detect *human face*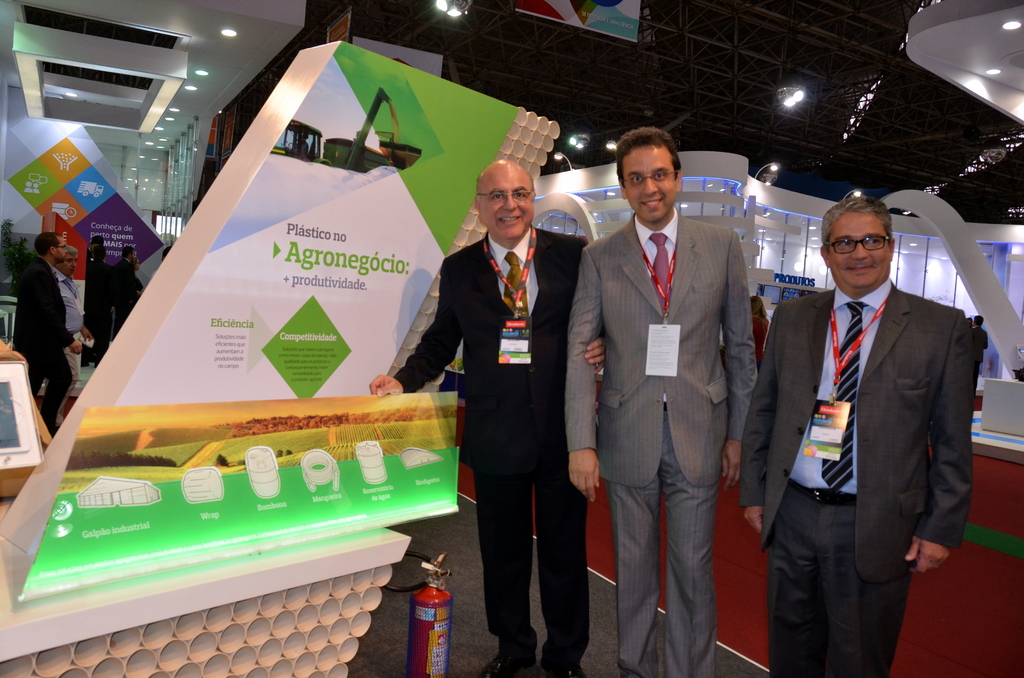
830 210 893 298
